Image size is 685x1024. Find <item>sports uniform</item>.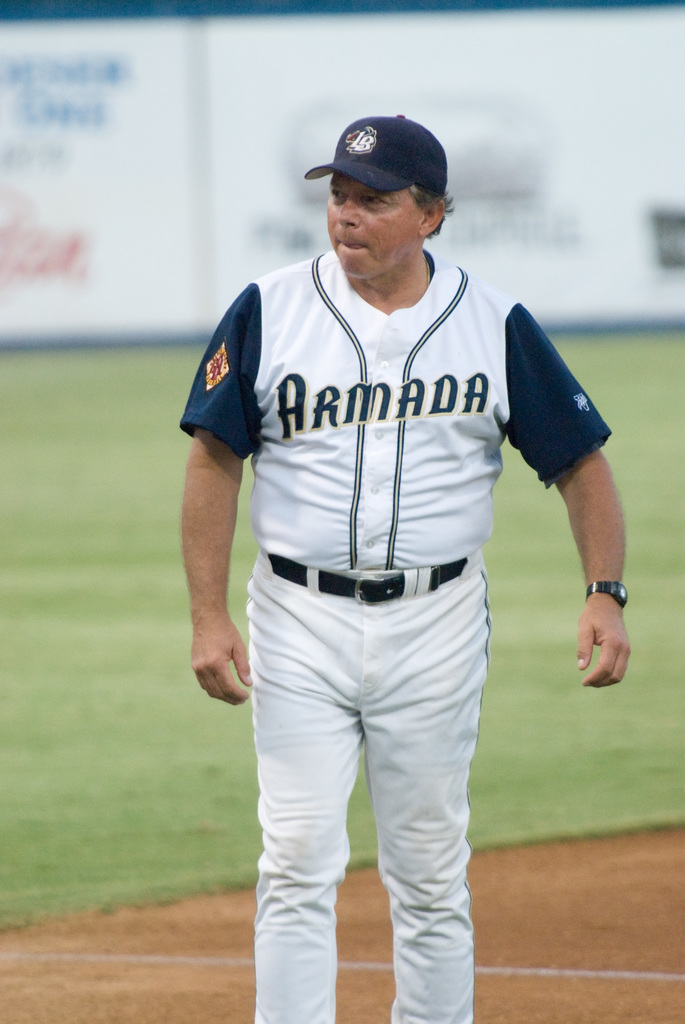
region(181, 111, 612, 1023).
